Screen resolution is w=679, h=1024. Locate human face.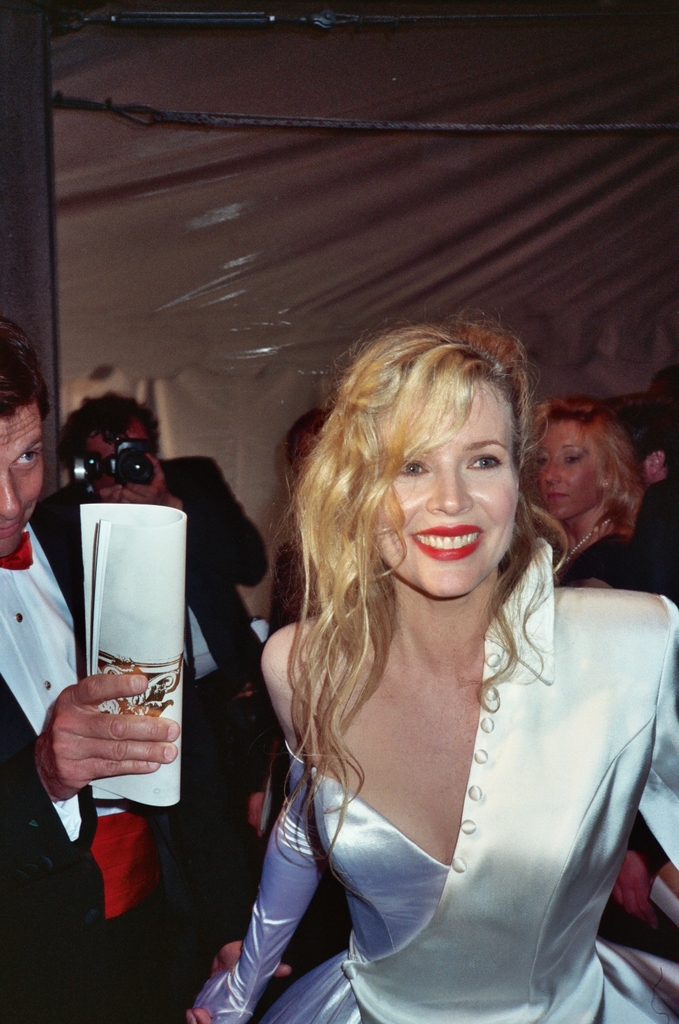
rect(0, 412, 55, 564).
